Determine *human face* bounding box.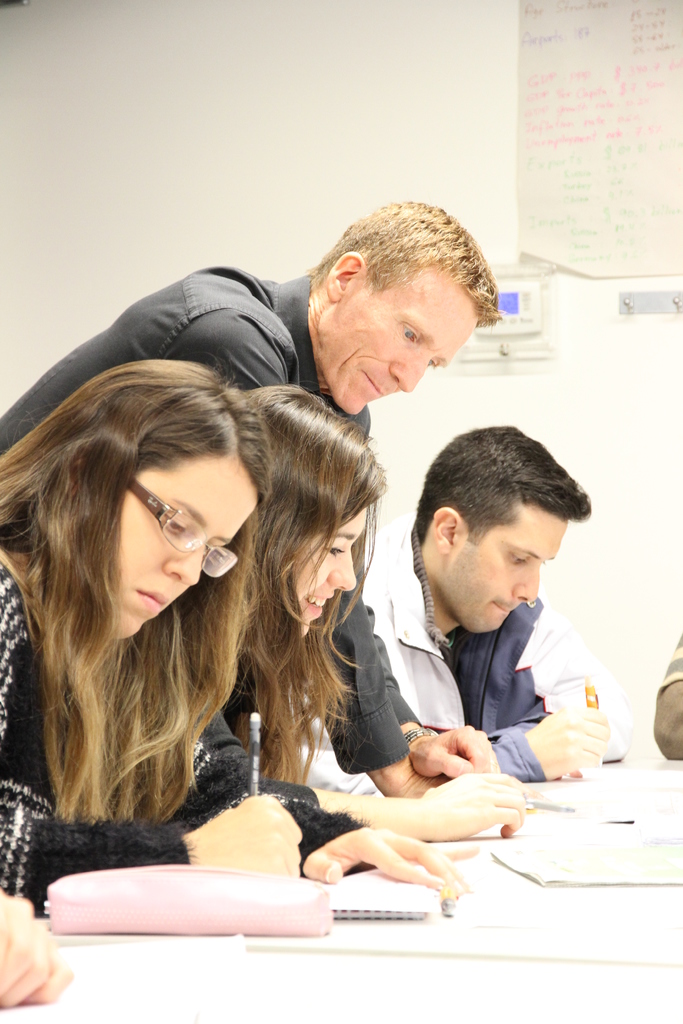
Determined: [left=443, top=499, right=569, bottom=625].
